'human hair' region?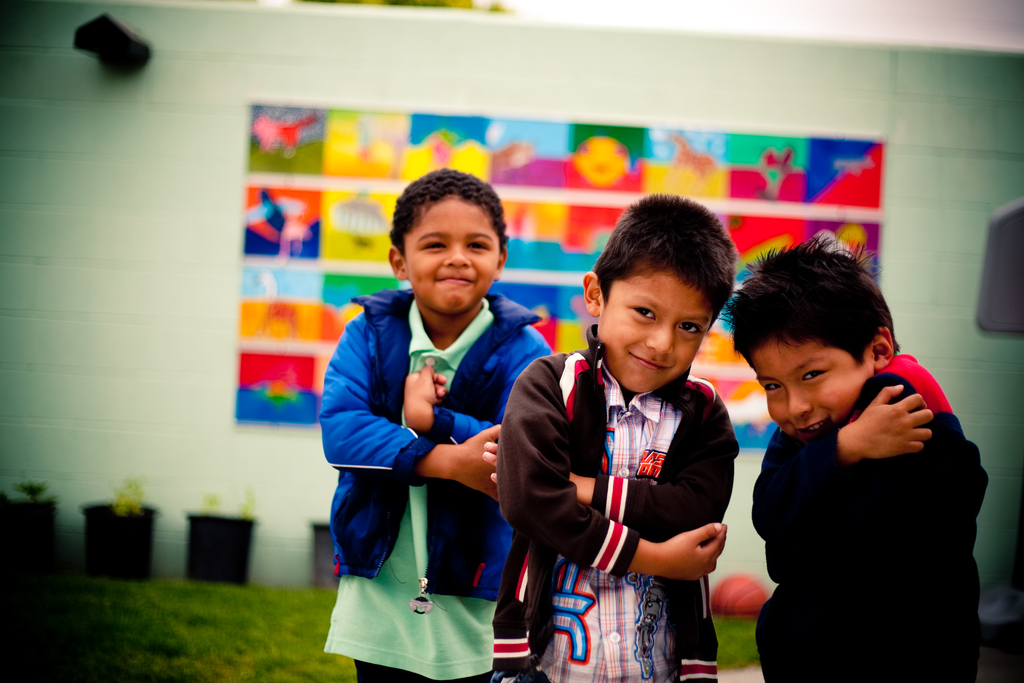
crop(388, 167, 507, 255)
